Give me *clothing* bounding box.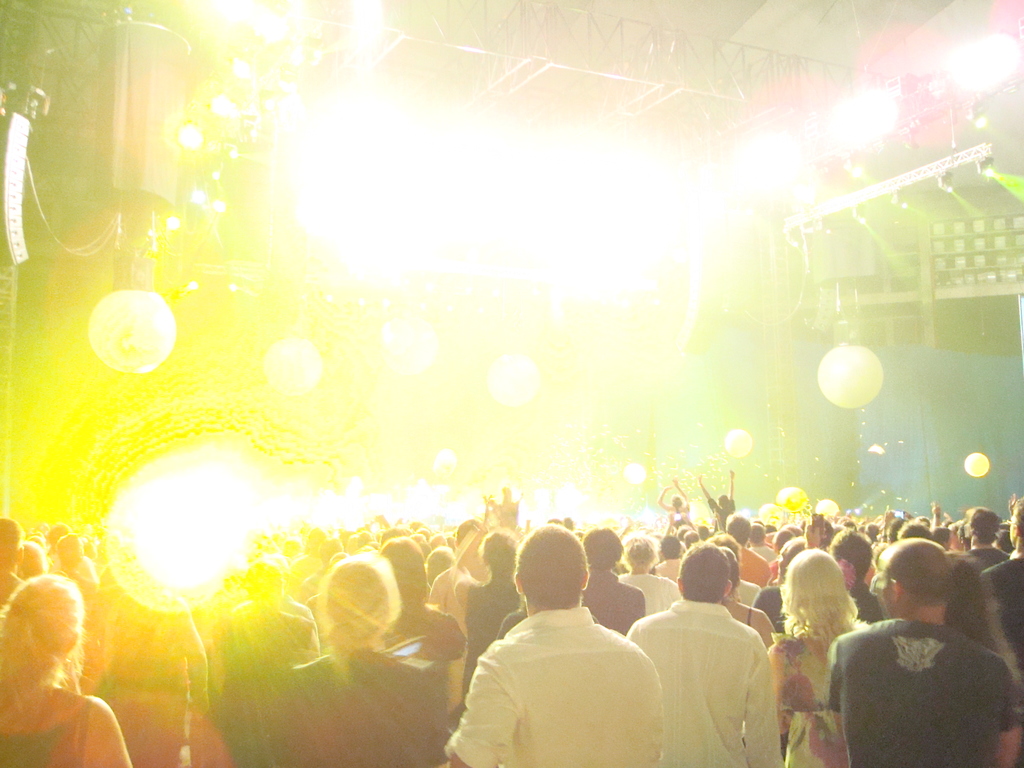
[255, 641, 455, 767].
